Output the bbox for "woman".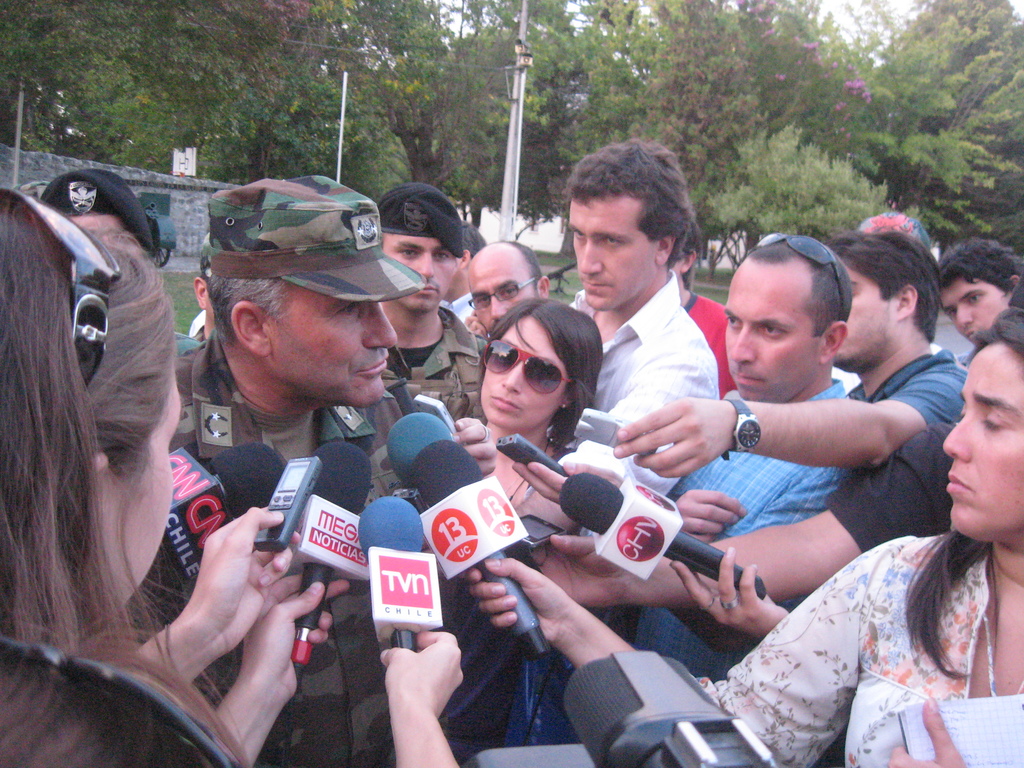
(451,314,1023,767).
